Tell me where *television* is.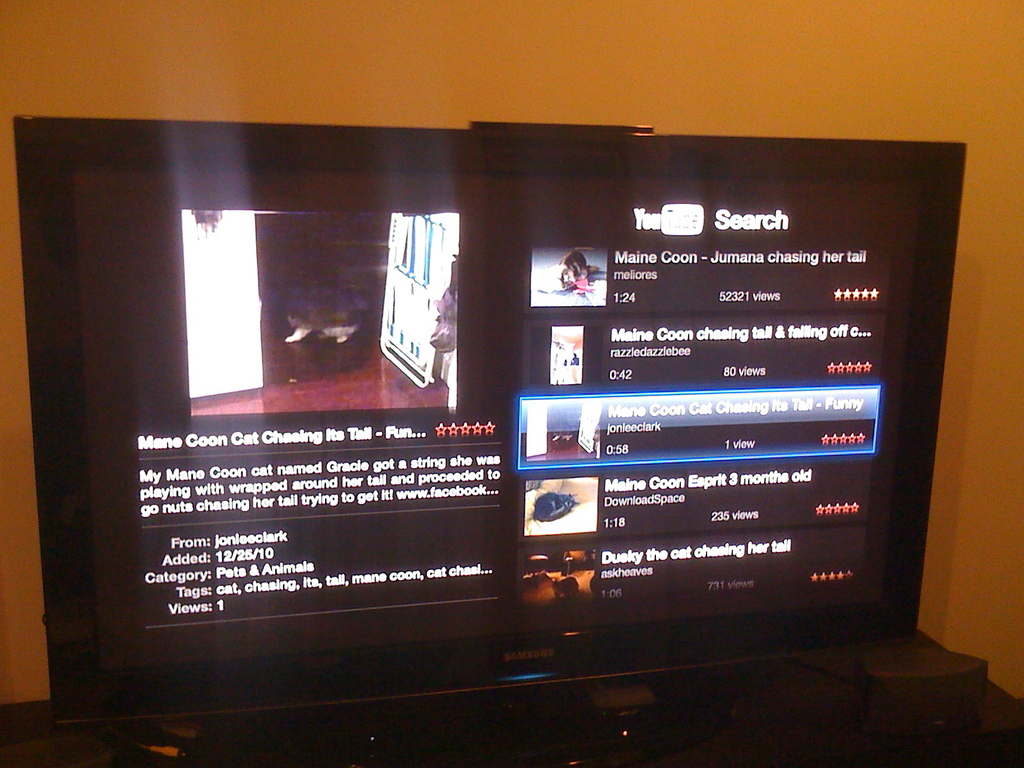
*television* is at <region>10, 118, 963, 721</region>.
